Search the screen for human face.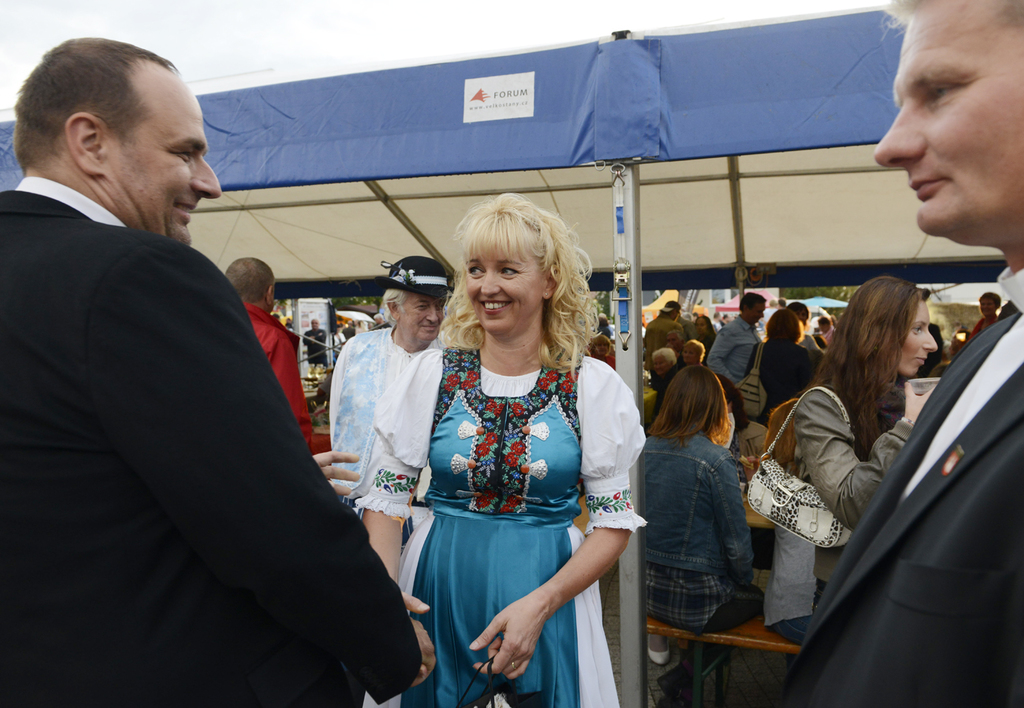
Found at {"x1": 873, "y1": 0, "x2": 1023, "y2": 244}.
